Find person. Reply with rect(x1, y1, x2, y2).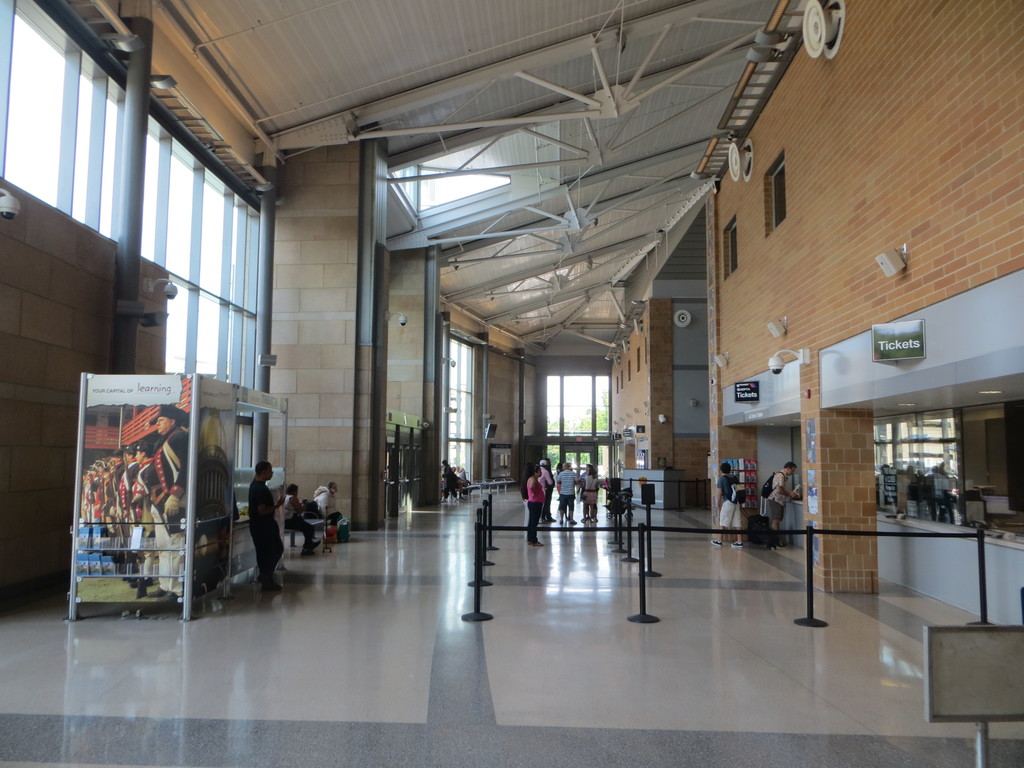
rect(440, 461, 462, 508).
